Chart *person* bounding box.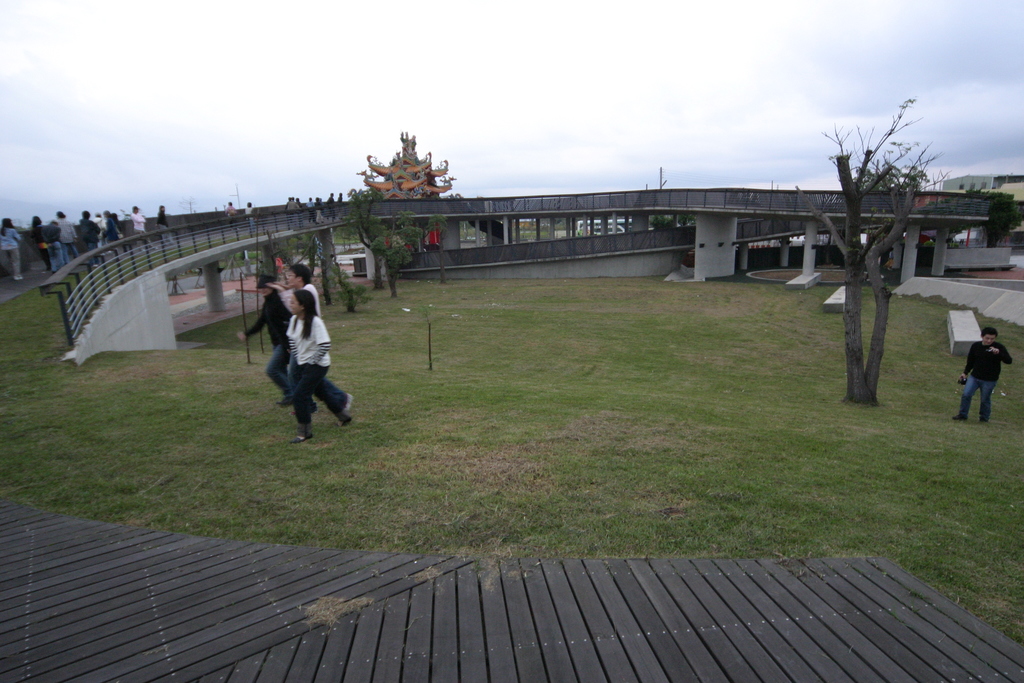
Charted: bbox=[239, 277, 287, 403].
